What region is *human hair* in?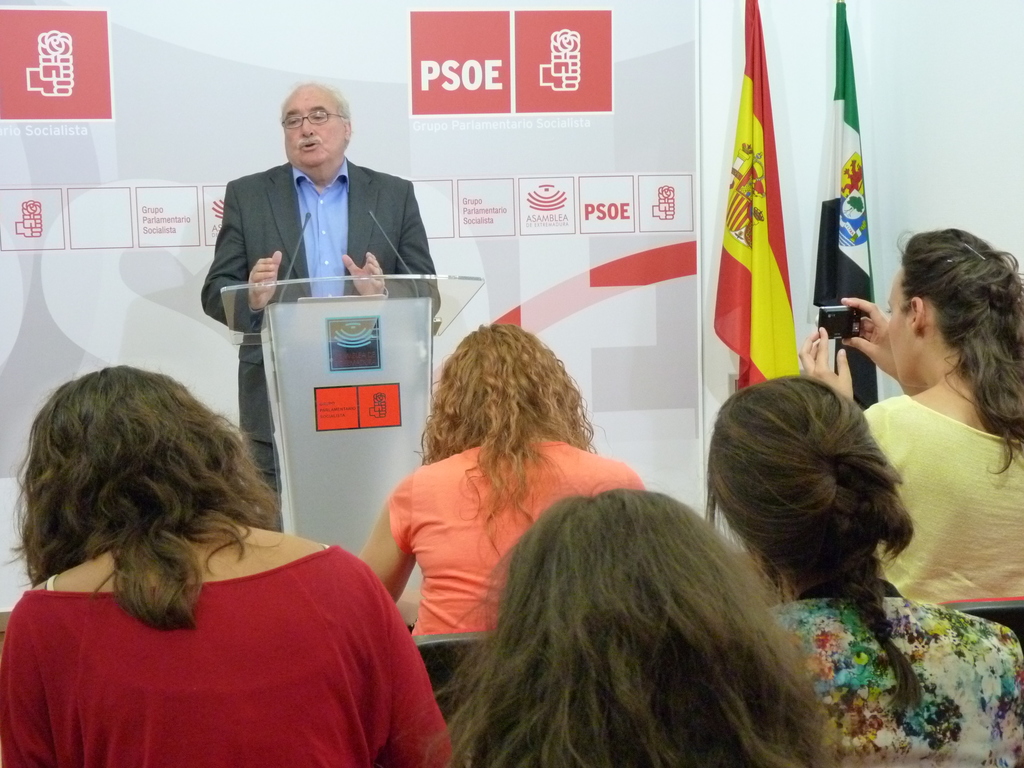
x1=277 y1=79 x2=351 y2=116.
